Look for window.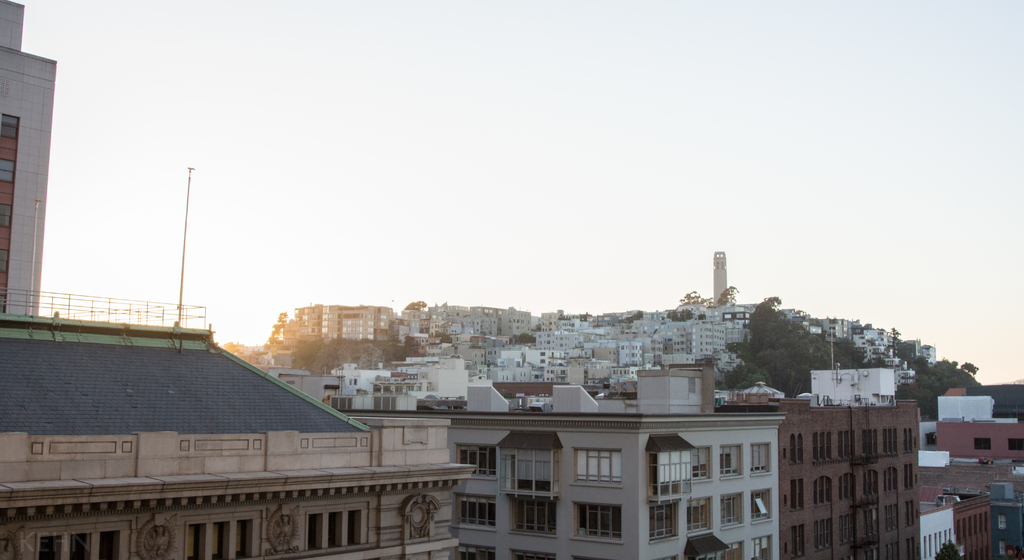
Found: x1=883 y1=427 x2=897 y2=457.
